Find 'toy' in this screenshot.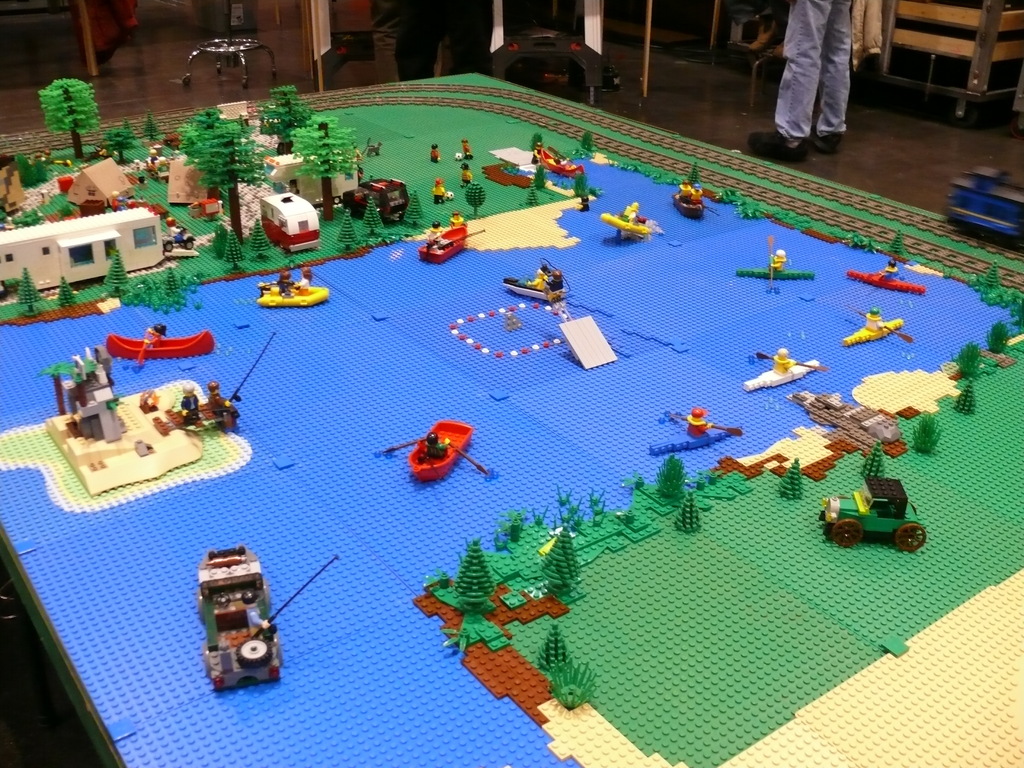
The bounding box for 'toy' is bbox(532, 614, 576, 672).
